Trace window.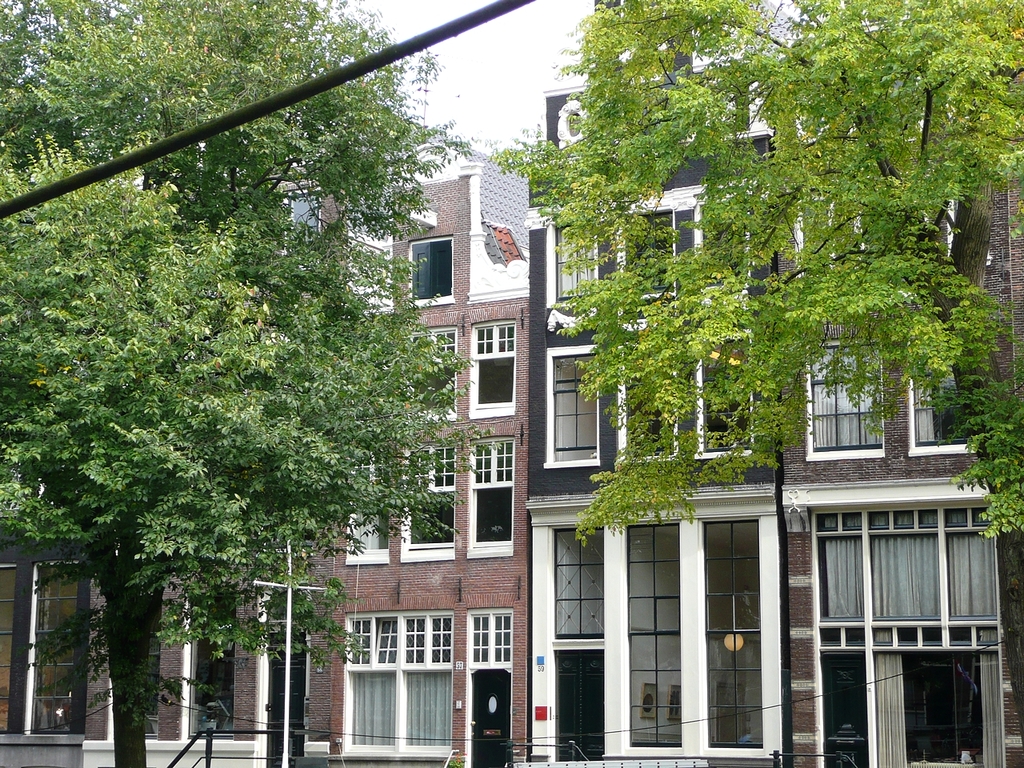
Traced to rect(409, 237, 457, 311).
